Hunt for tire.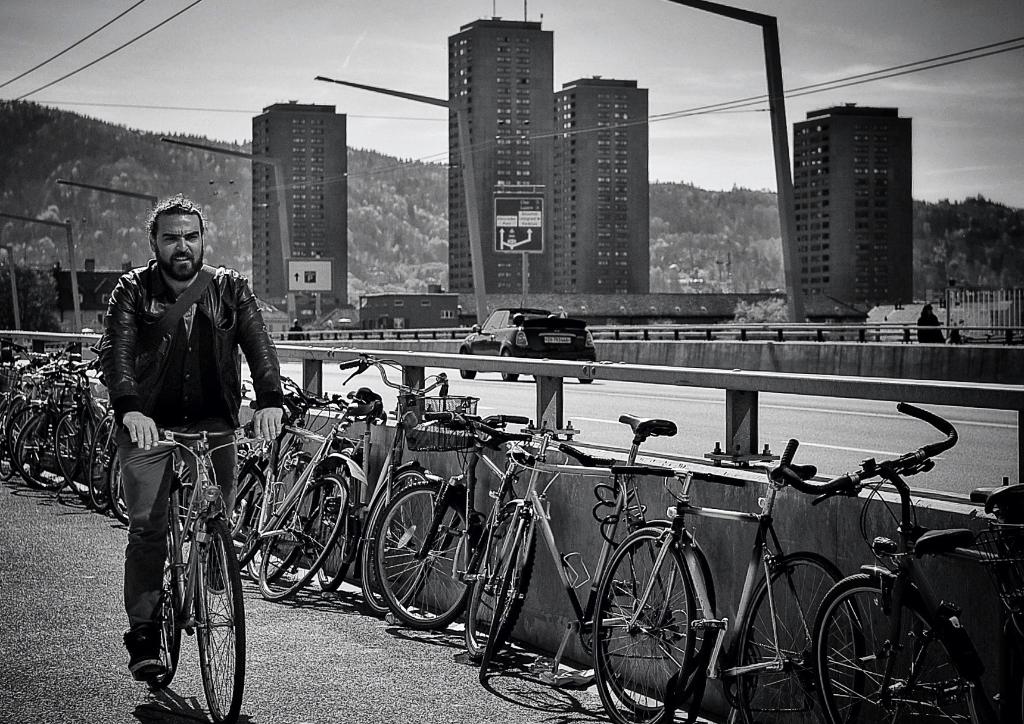
Hunted down at bbox=[315, 448, 367, 587].
